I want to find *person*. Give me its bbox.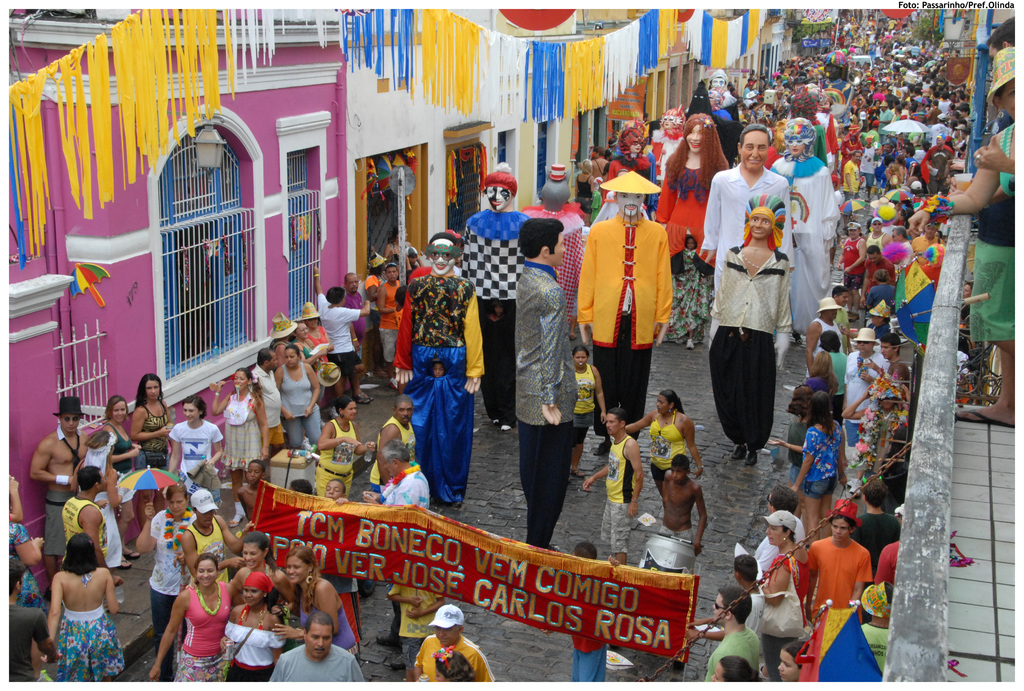
<region>268, 312, 303, 366</region>.
